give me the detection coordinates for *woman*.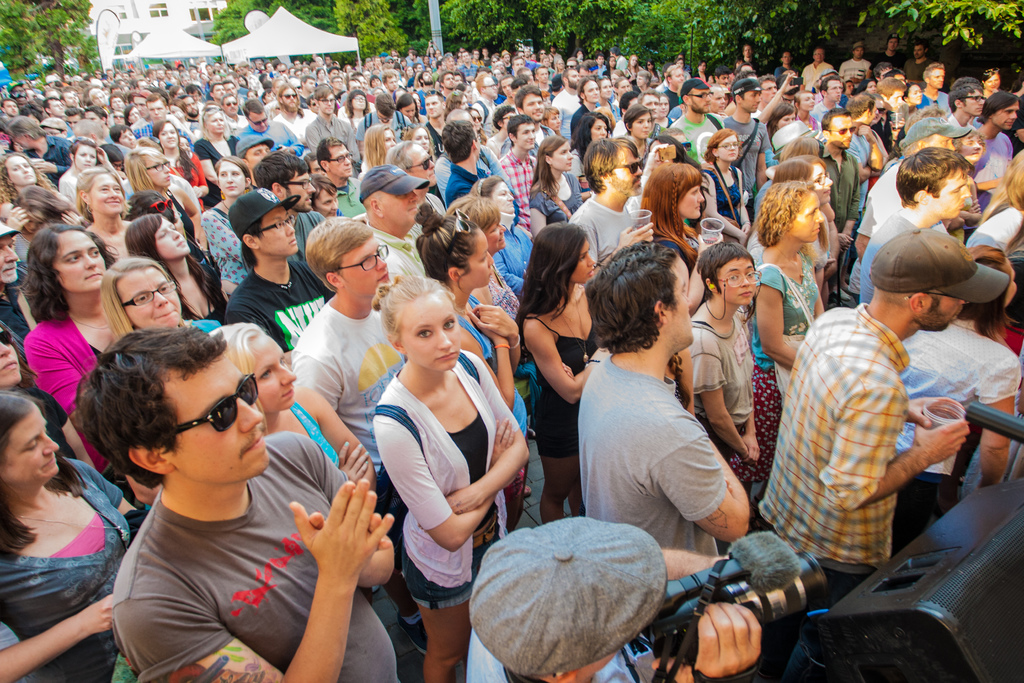
(x1=485, y1=108, x2=517, y2=154).
